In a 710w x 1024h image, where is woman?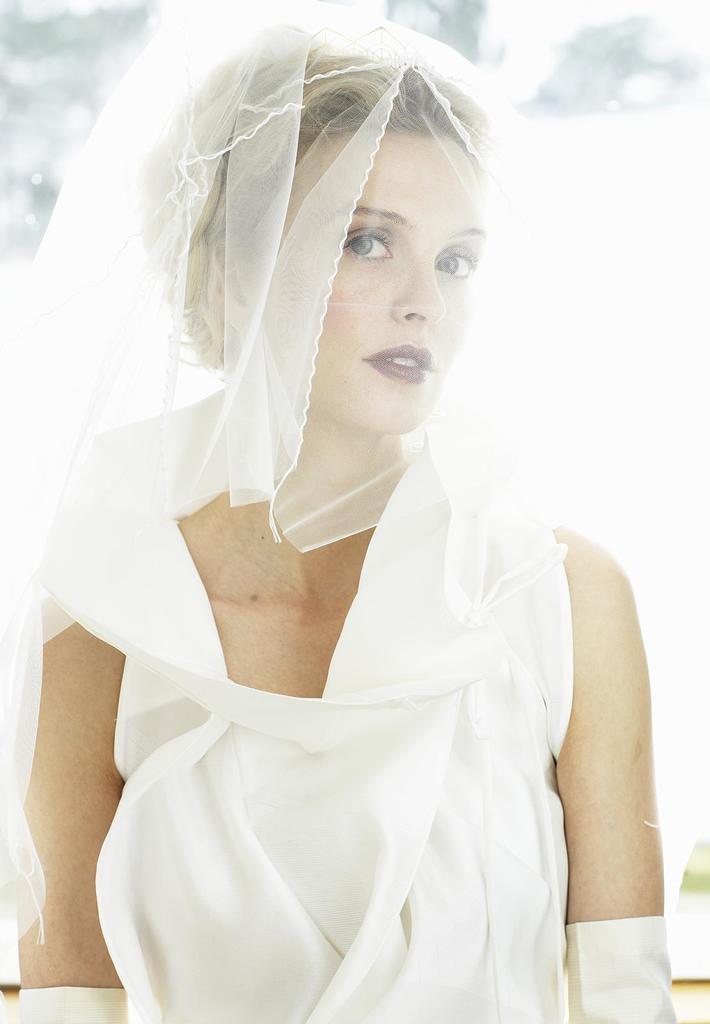
x1=29, y1=68, x2=651, y2=1002.
